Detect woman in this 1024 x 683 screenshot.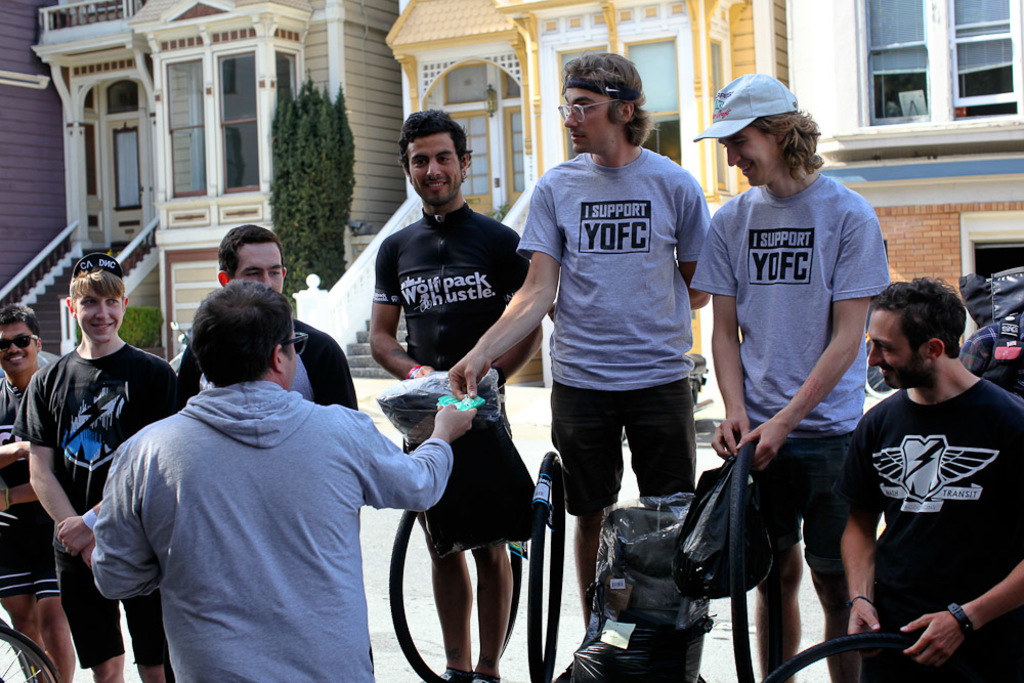
Detection: bbox=[11, 252, 180, 682].
